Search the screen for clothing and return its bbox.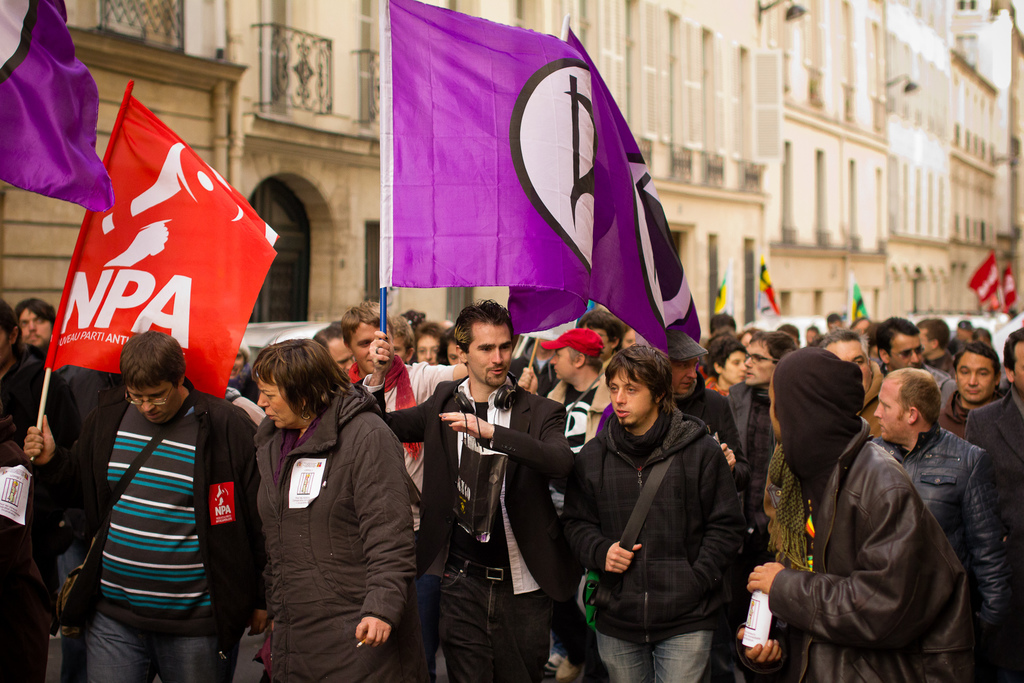
Found: bbox=(668, 384, 742, 466).
